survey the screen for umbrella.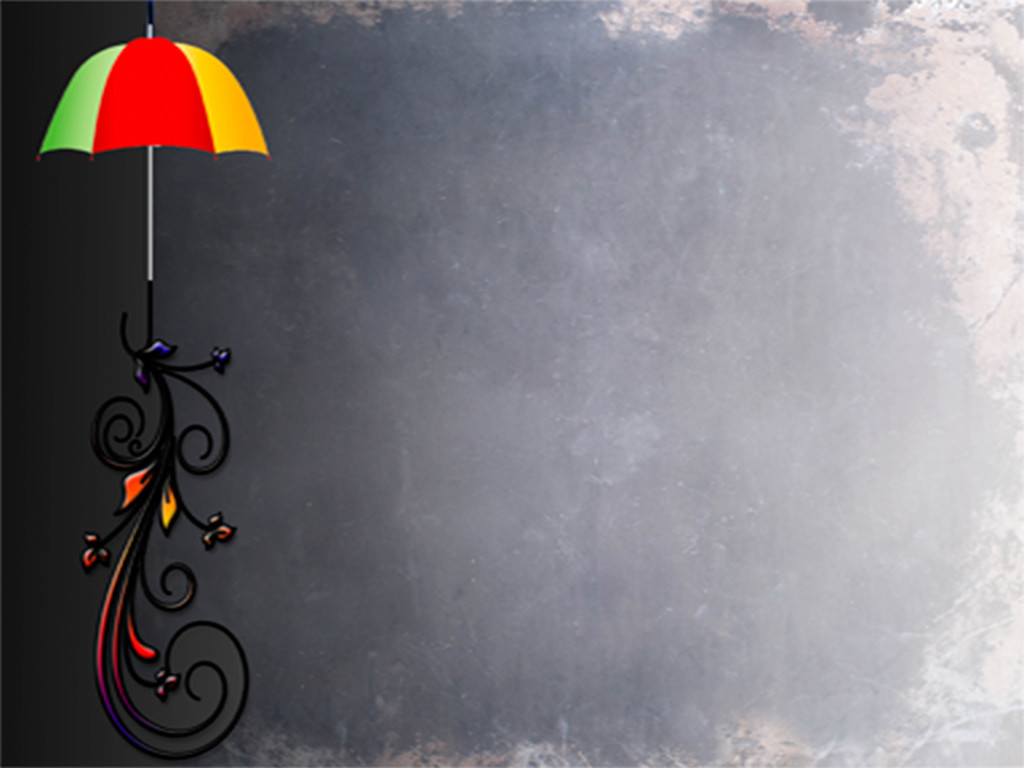
Survey found: l=35, t=20, r=271, b=353.
